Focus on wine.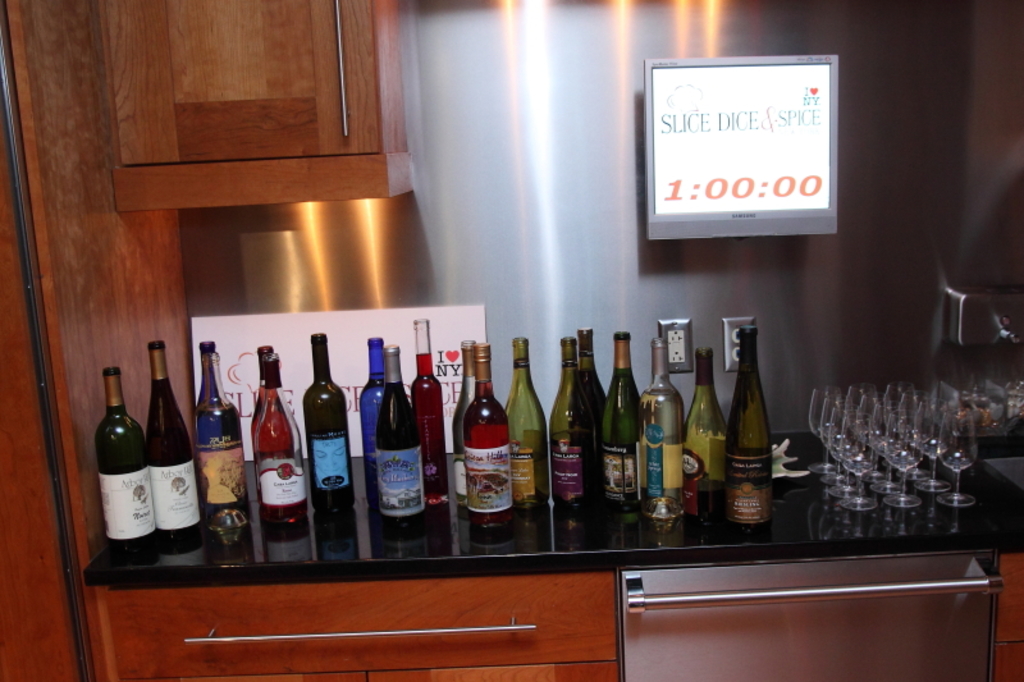
Focused at x1=372 y1=335 x2=426 y2=534.
